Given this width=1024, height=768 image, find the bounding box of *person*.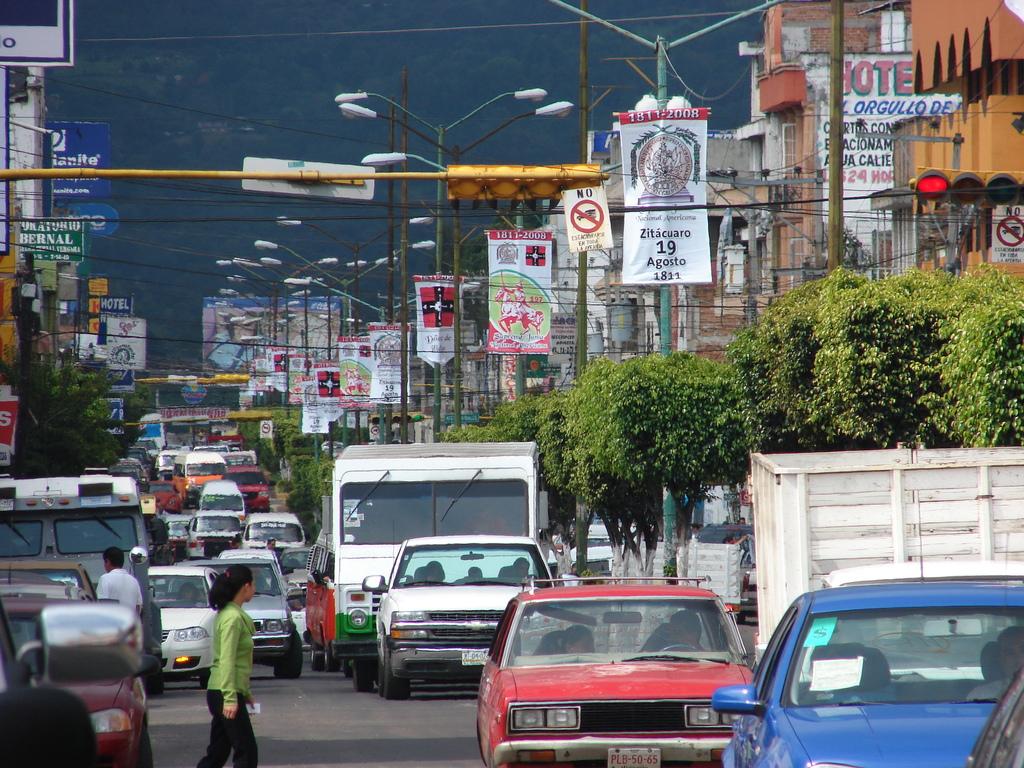
pyautogui.locateOnScreen(426, 556, 453, 590).
